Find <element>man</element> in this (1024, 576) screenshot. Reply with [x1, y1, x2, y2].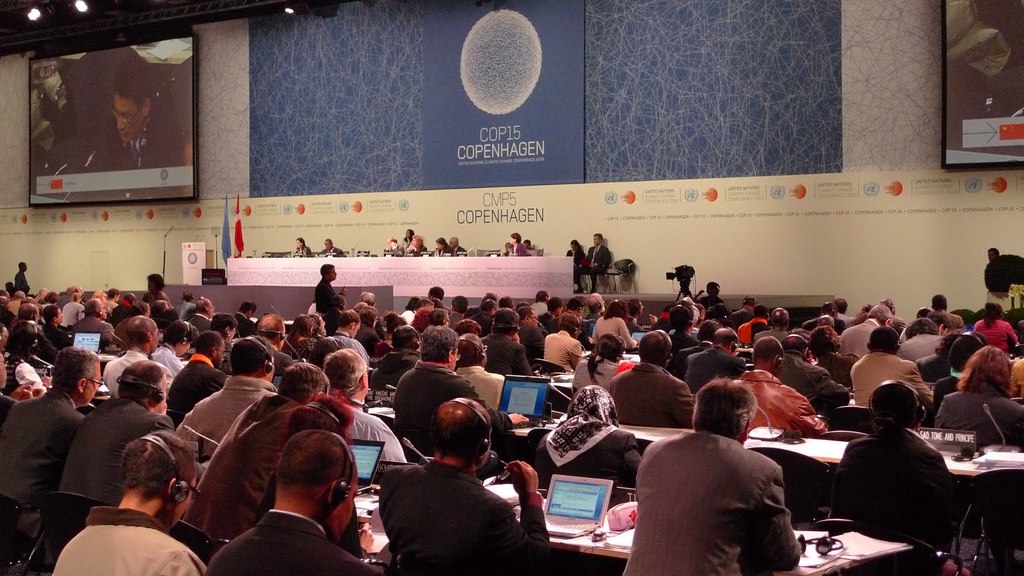
[5, 301, 52, 353].
